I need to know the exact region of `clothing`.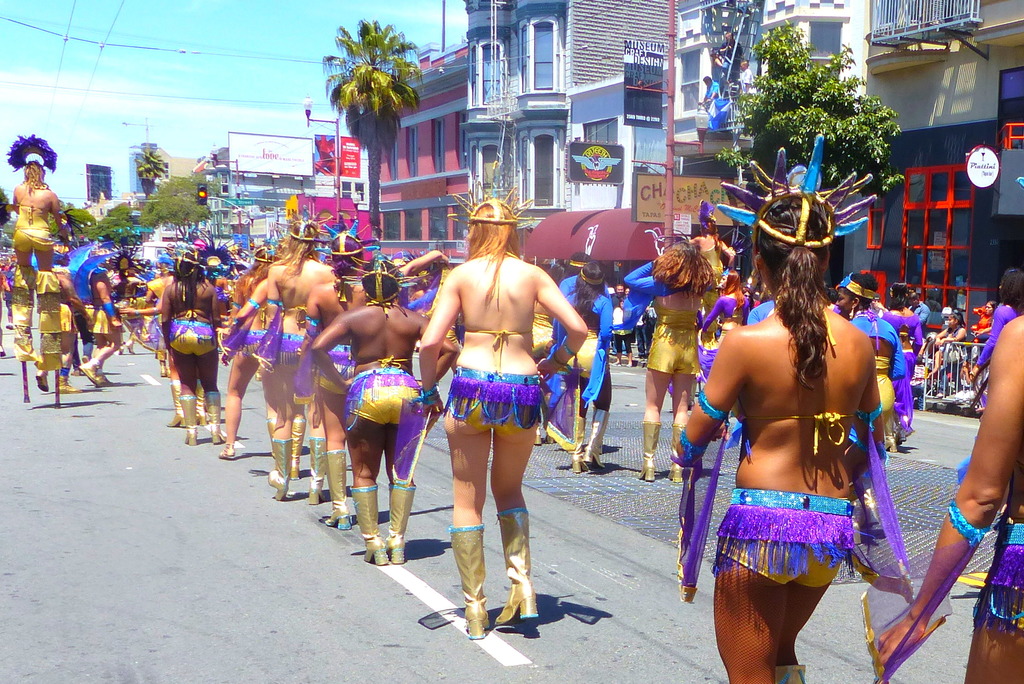
Region: (x1=696, y1=293, x2=756, y2=380).
